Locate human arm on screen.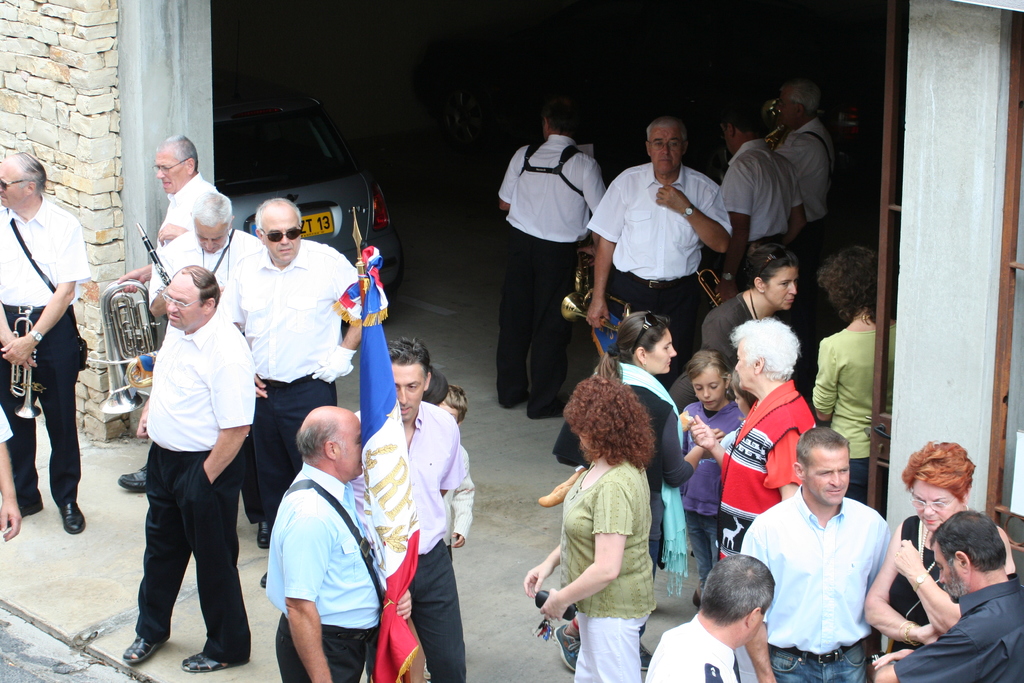
On screen at rect(0, 404, 19, 534).
